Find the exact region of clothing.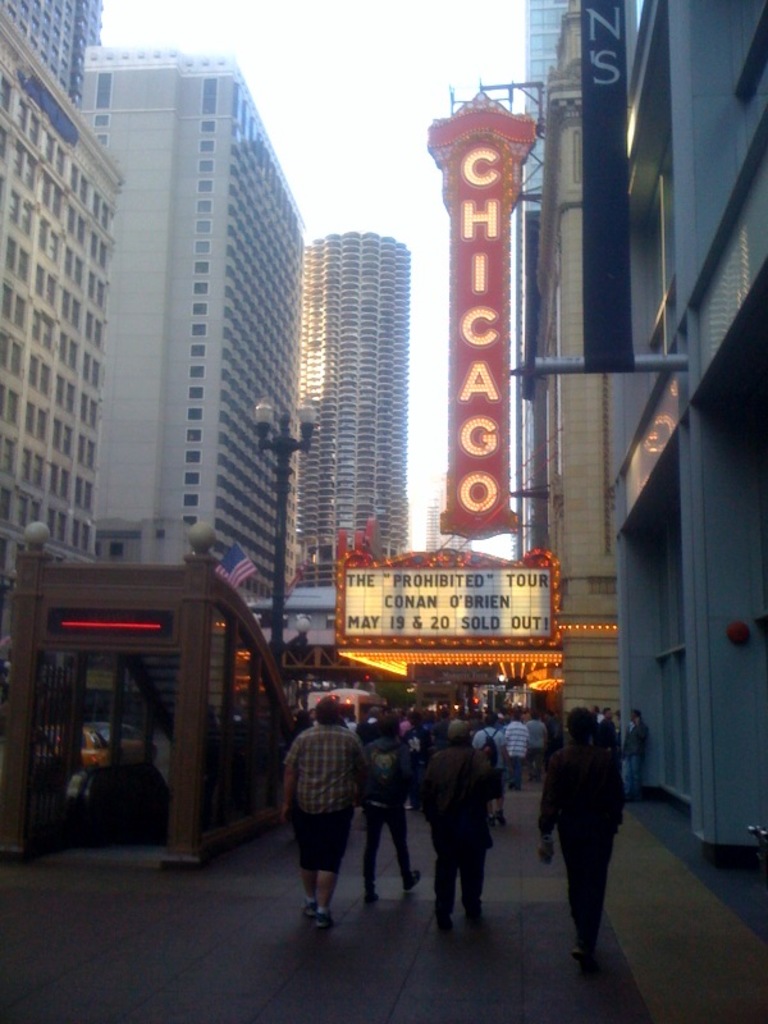
Exact region: 498, 722, 529, 762.
